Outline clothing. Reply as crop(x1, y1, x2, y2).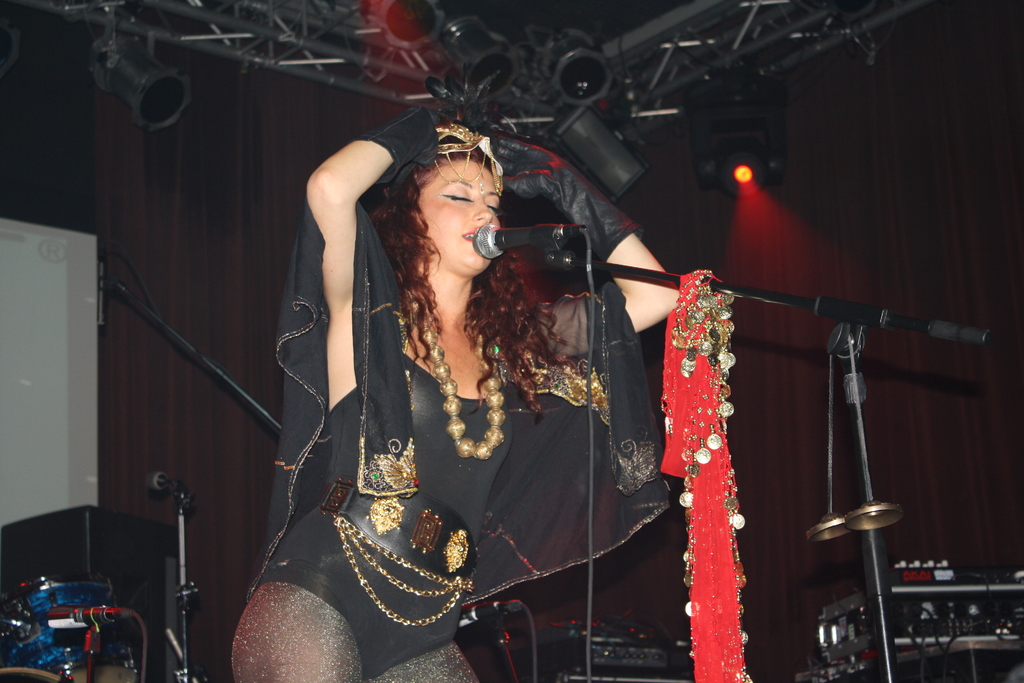
crop(661, 267, 750, 682).
